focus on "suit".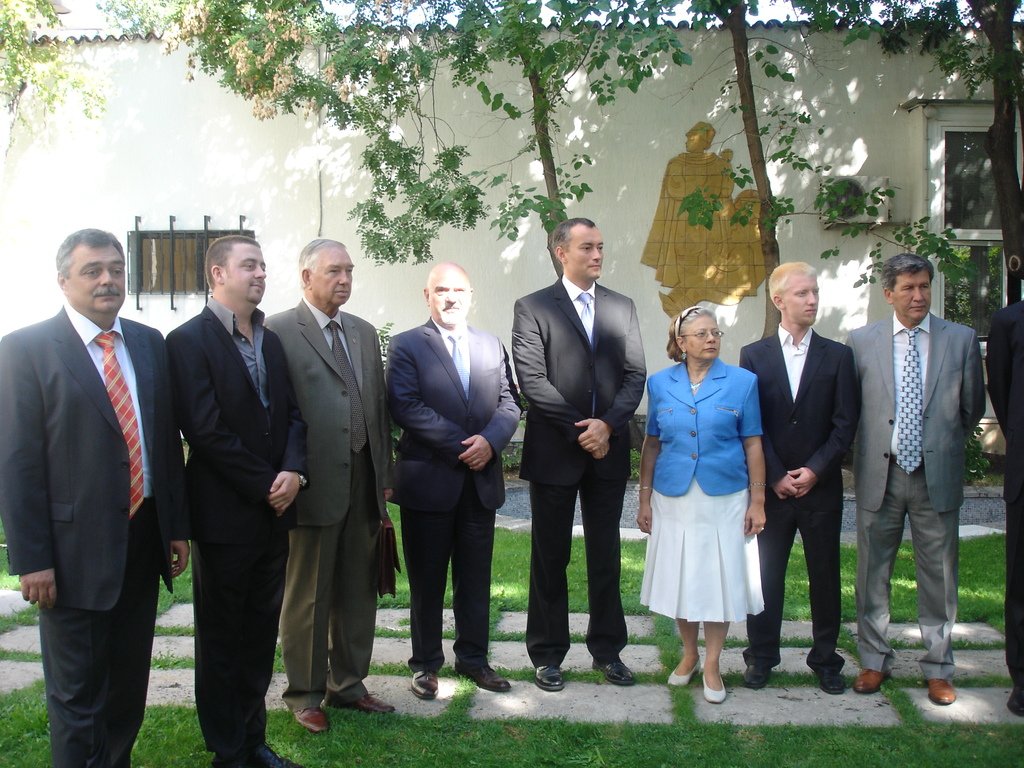
Focused at [0,299,189,767].
